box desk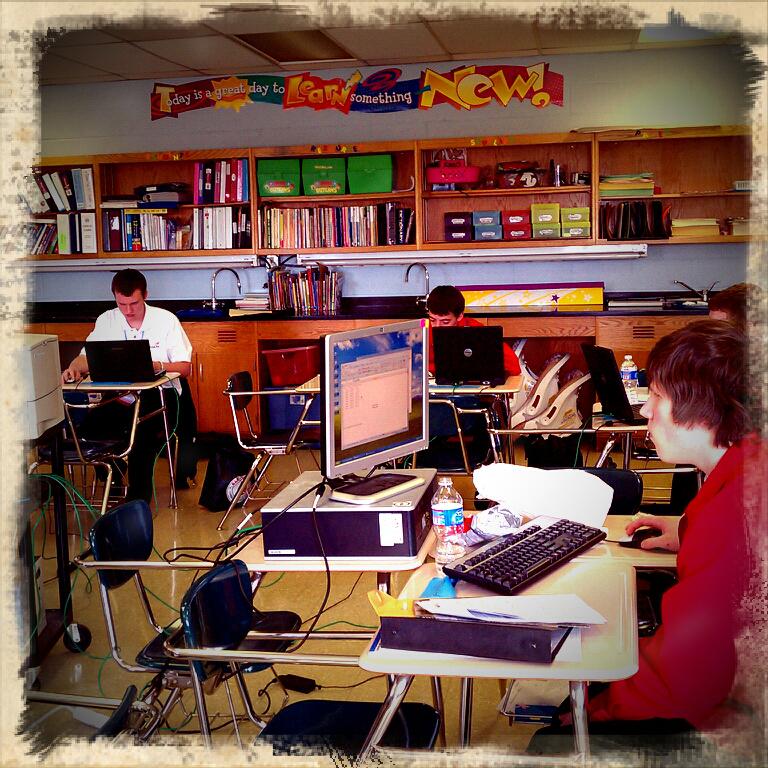
<region>362, 512, 679, 759</region>
